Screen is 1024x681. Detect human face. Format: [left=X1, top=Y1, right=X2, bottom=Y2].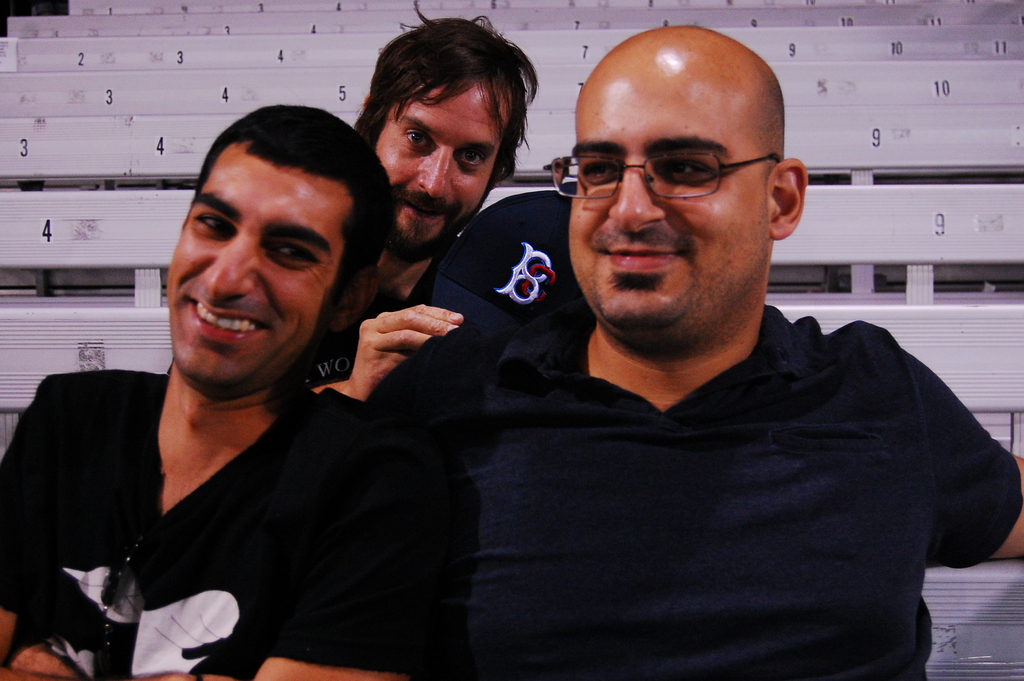
[left=164, top=149, right=364, bottom=401].
